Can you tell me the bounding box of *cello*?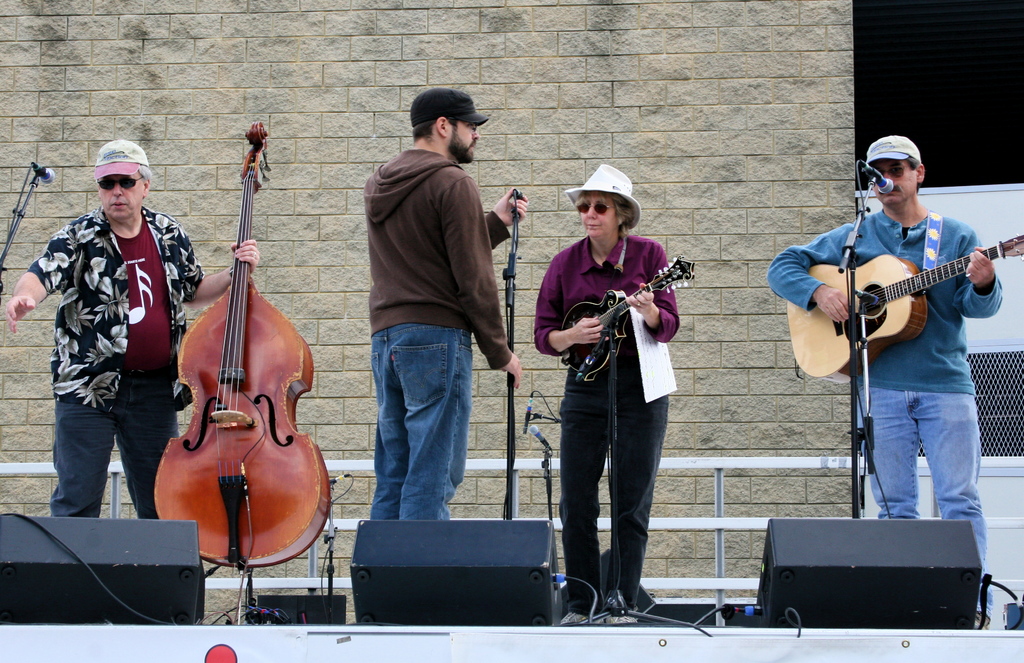
<box>152,118,335,622</box>.
